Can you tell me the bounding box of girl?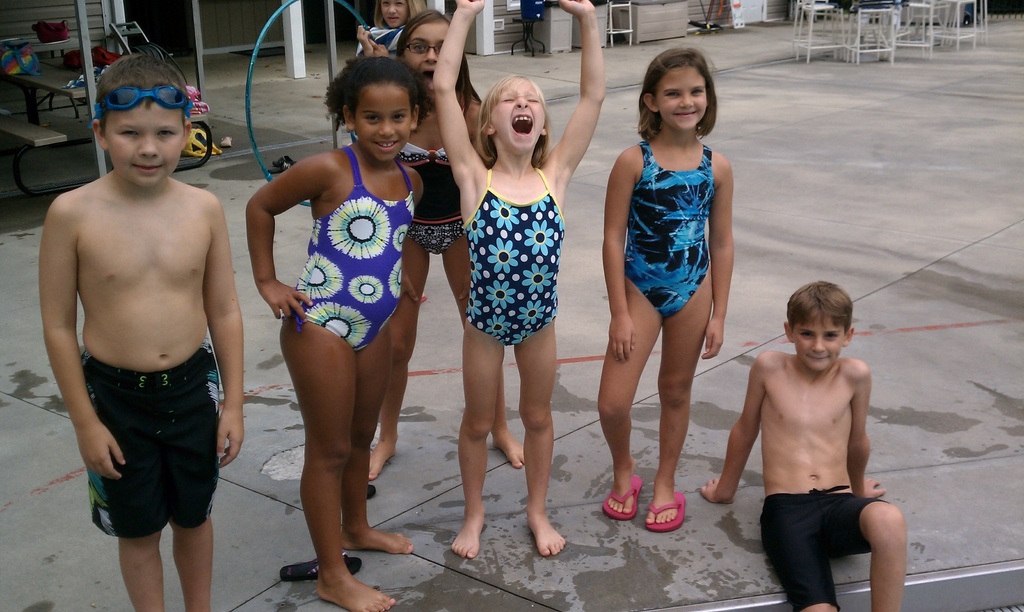
bbox=(355, 0, 424, 53).
